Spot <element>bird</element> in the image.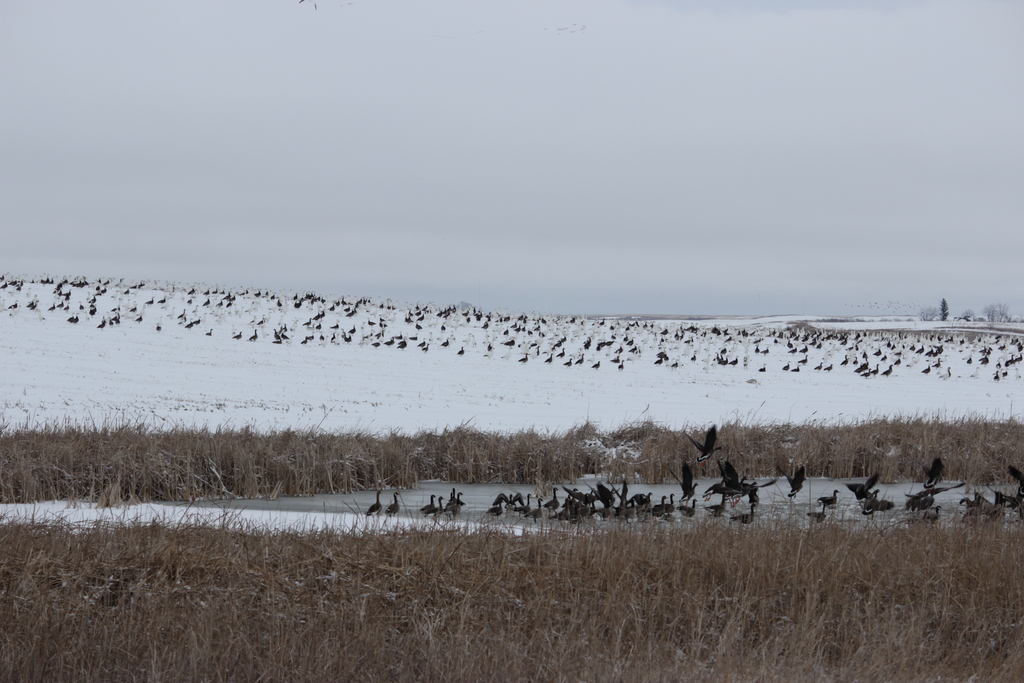
<element>bird</element> found at (906,486,961,503).
